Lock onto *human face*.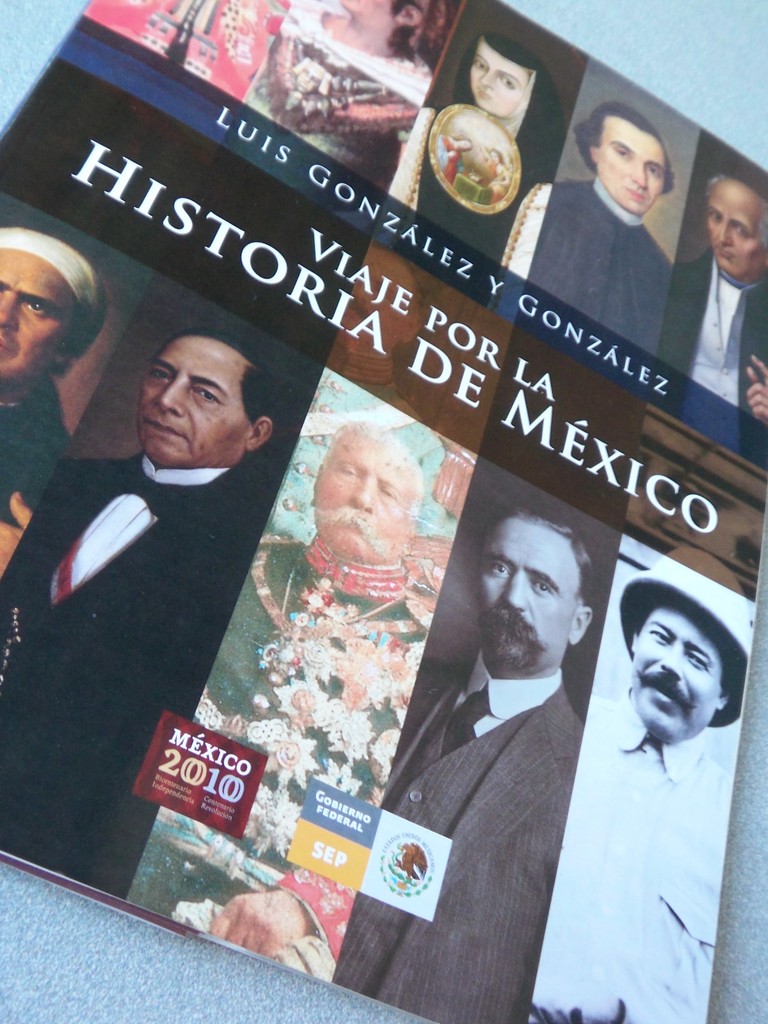
Locked: [left=706, top=177, right=767, bottom=283].
